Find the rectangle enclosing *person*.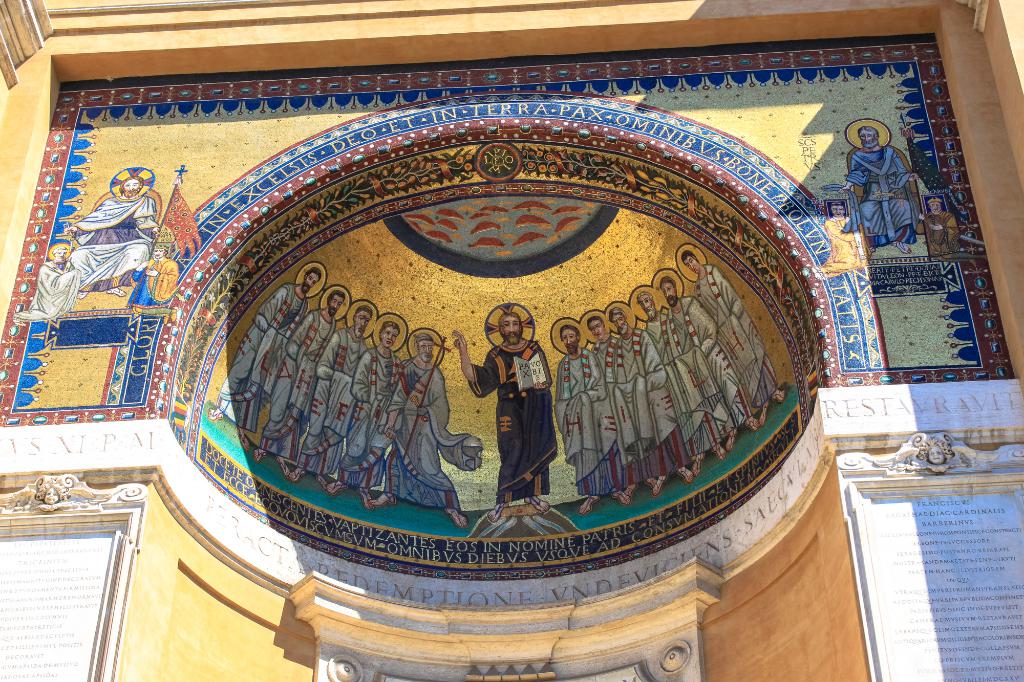
(left=681, top=249, right=786, bottom=424).
